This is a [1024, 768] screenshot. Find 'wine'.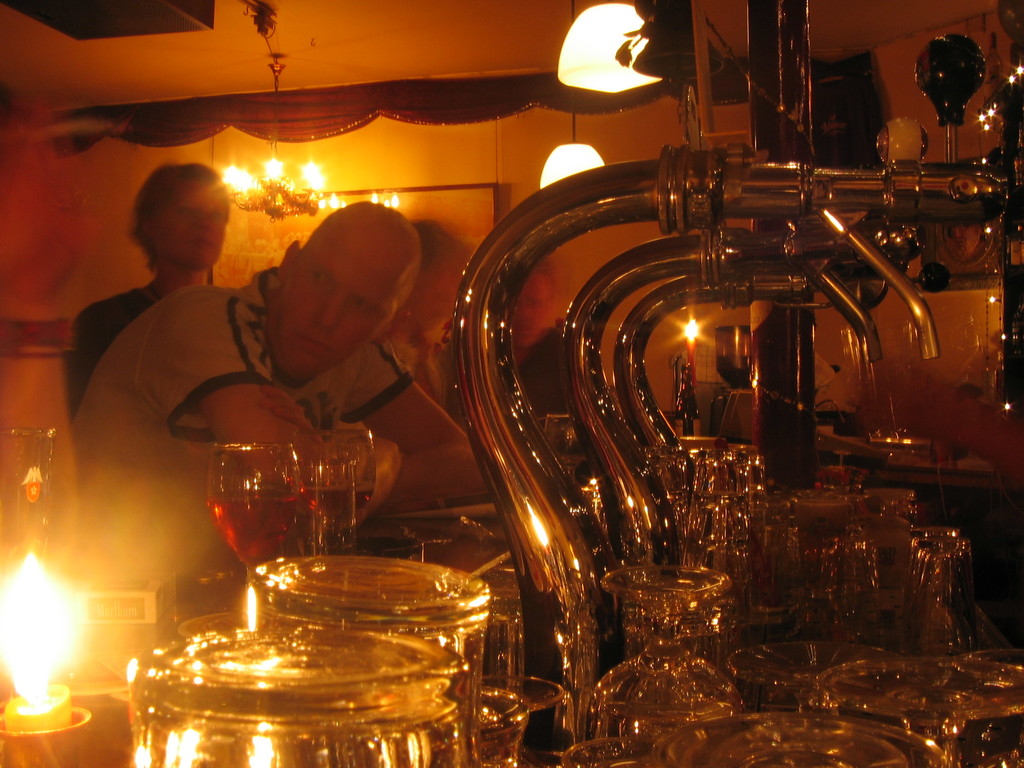
Bounding box: crop(205, 491, 292, 568).
